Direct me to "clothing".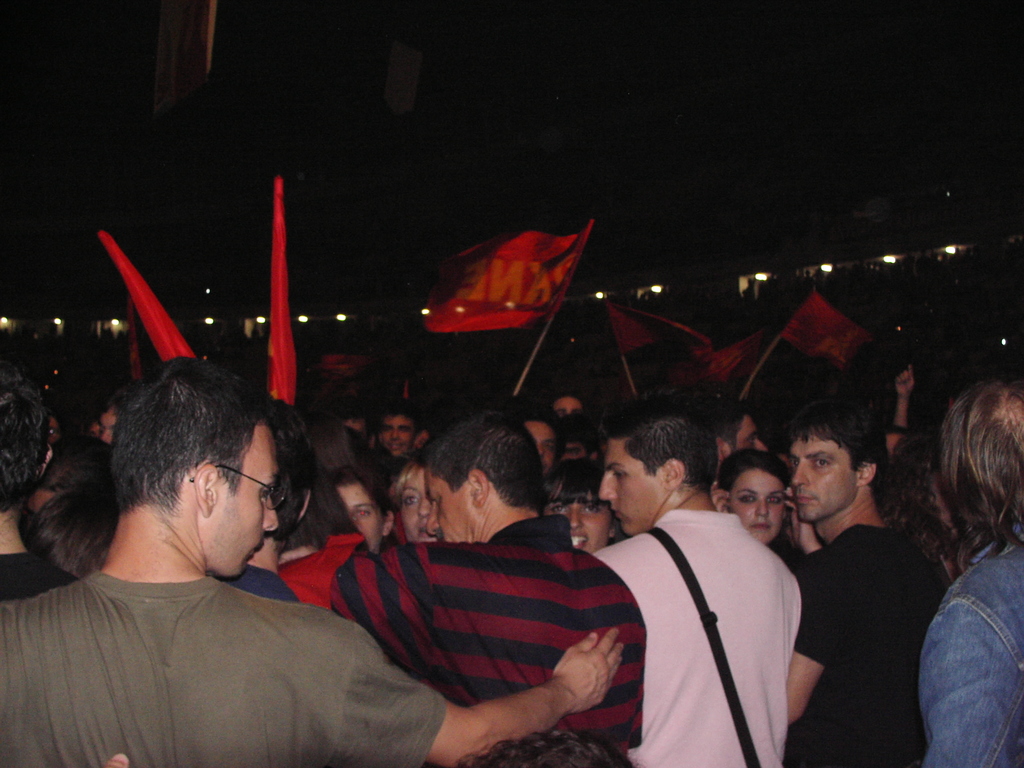
Direction: 266:528:367:610.
